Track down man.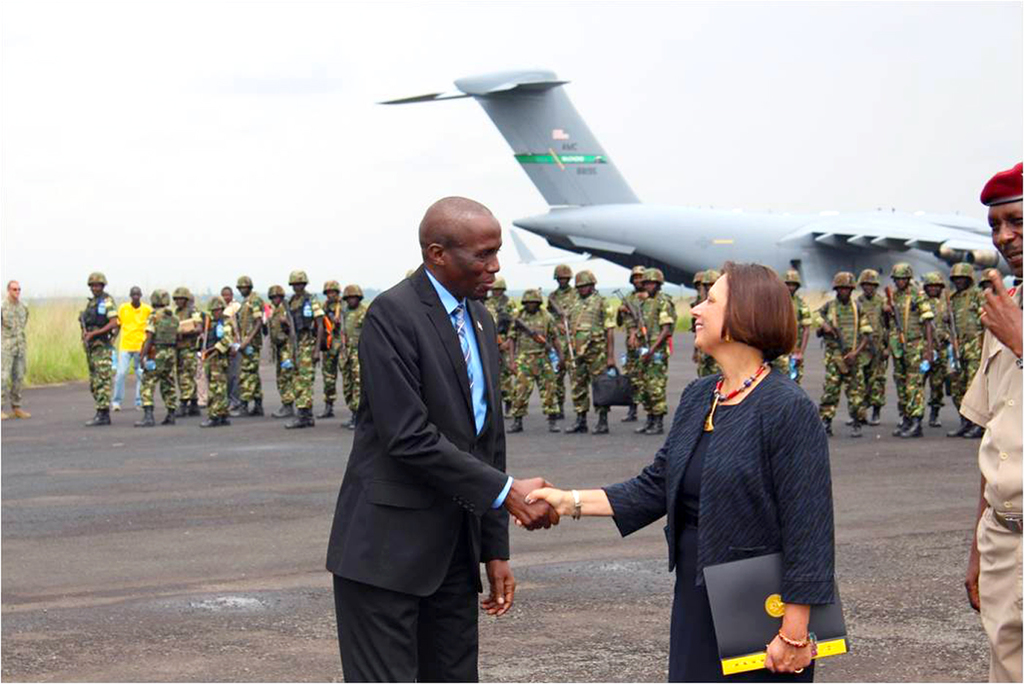
Tracked to [left=76, top=272, right=120, bottom=426].
